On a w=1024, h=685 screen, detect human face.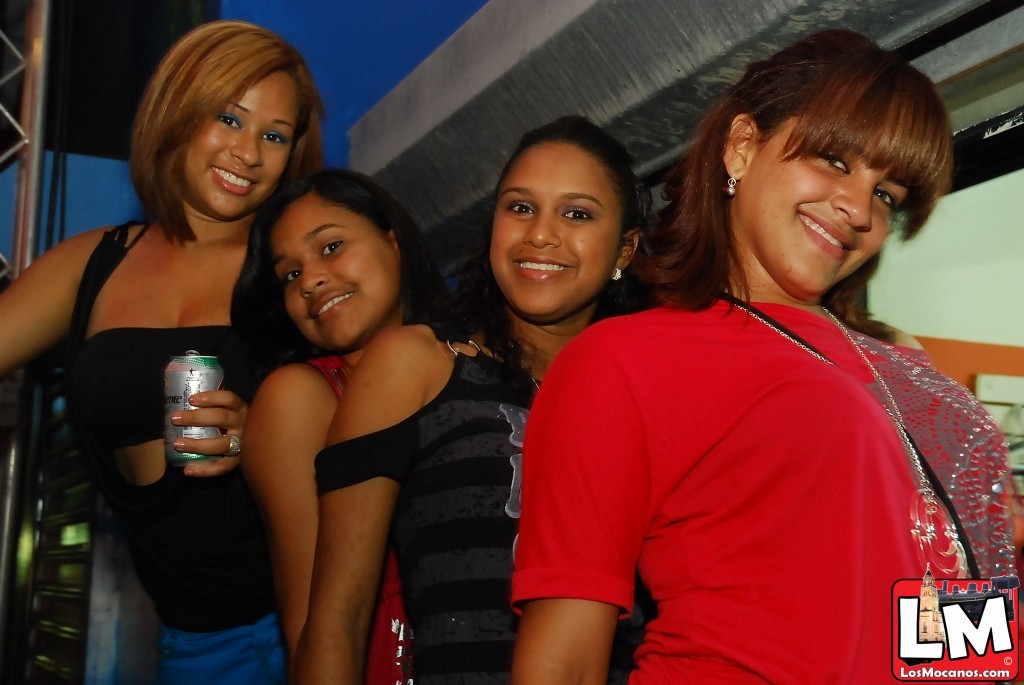
[left=489, top=135, right=622, bottom=326].
